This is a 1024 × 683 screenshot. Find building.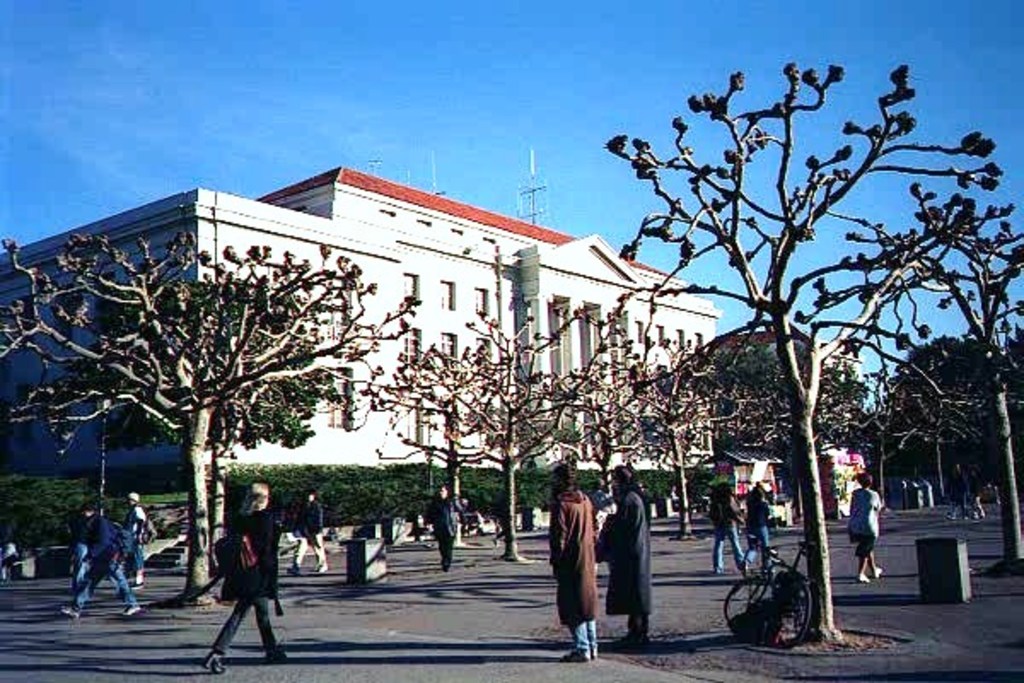
Bounding box: [x1=0, y1=147, x2=724, y2=471].
